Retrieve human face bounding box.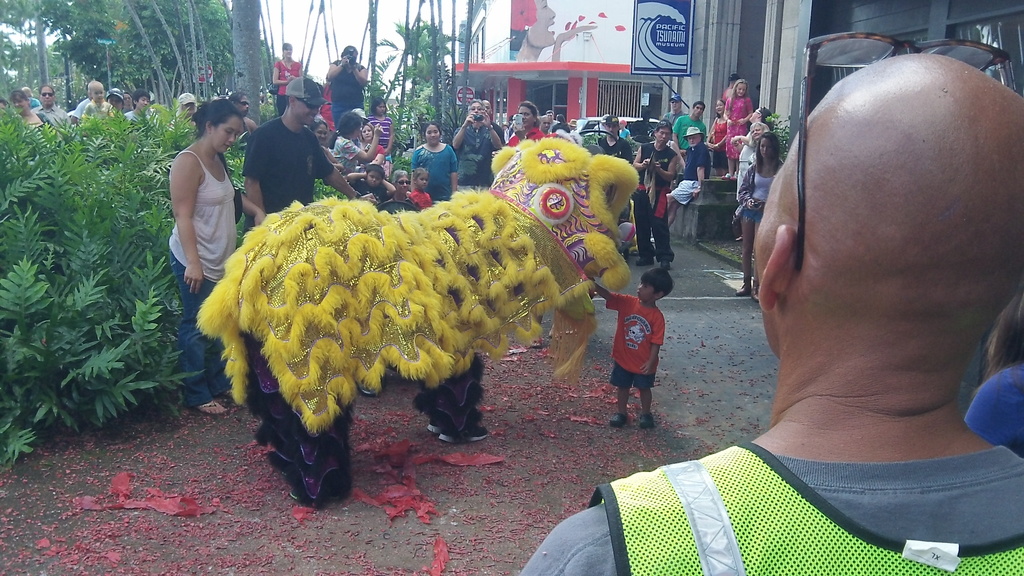
Bounding box: 135:95:150:109.
